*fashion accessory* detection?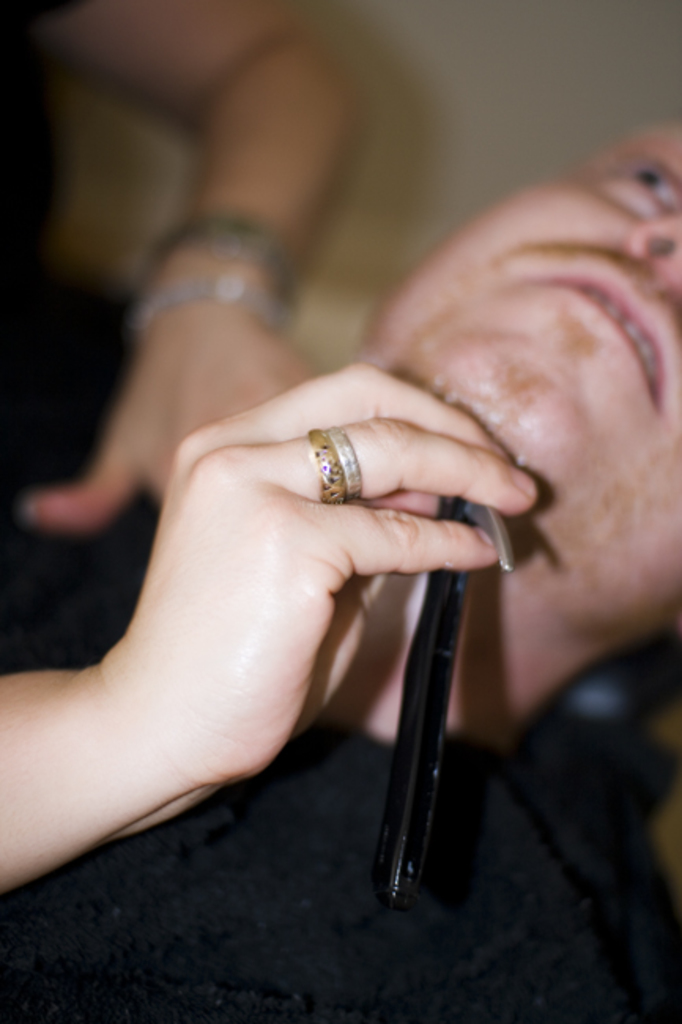
crop(143, 206, 299, 304)
